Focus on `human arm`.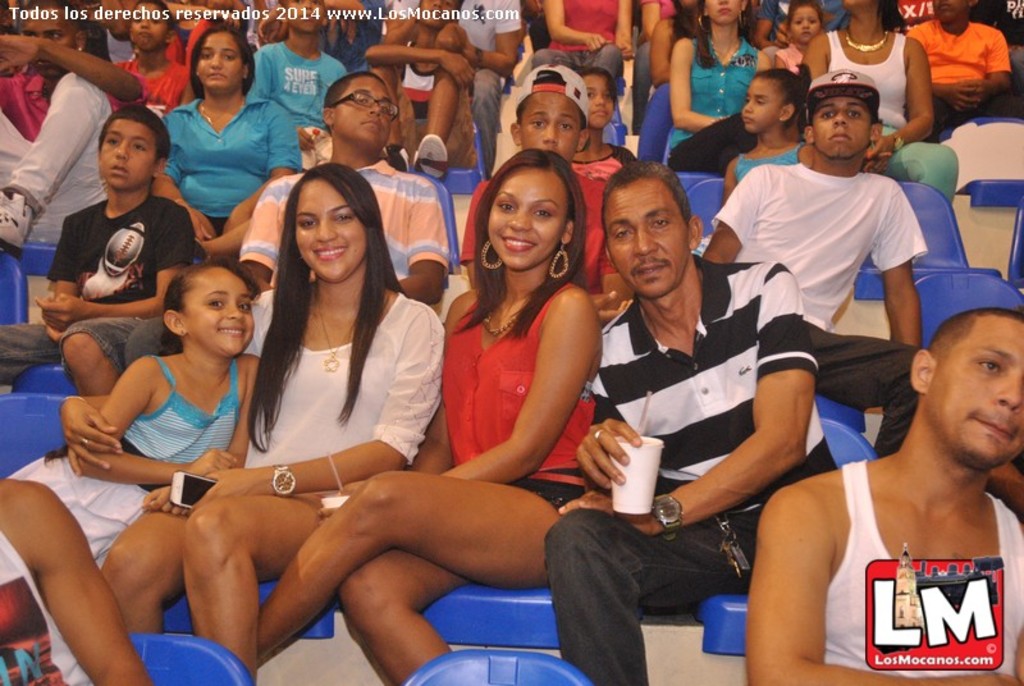
Focused at left=550, top=265, right=819, bottom=545.
